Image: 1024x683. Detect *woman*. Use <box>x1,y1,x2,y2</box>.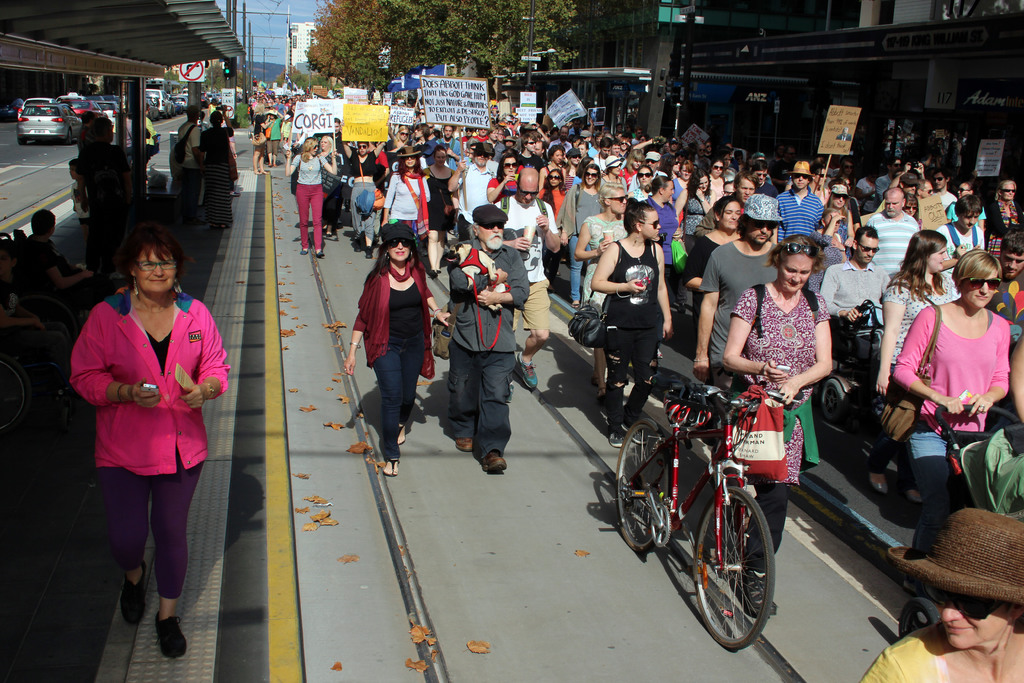
<box>630,165,656,202</box>.
